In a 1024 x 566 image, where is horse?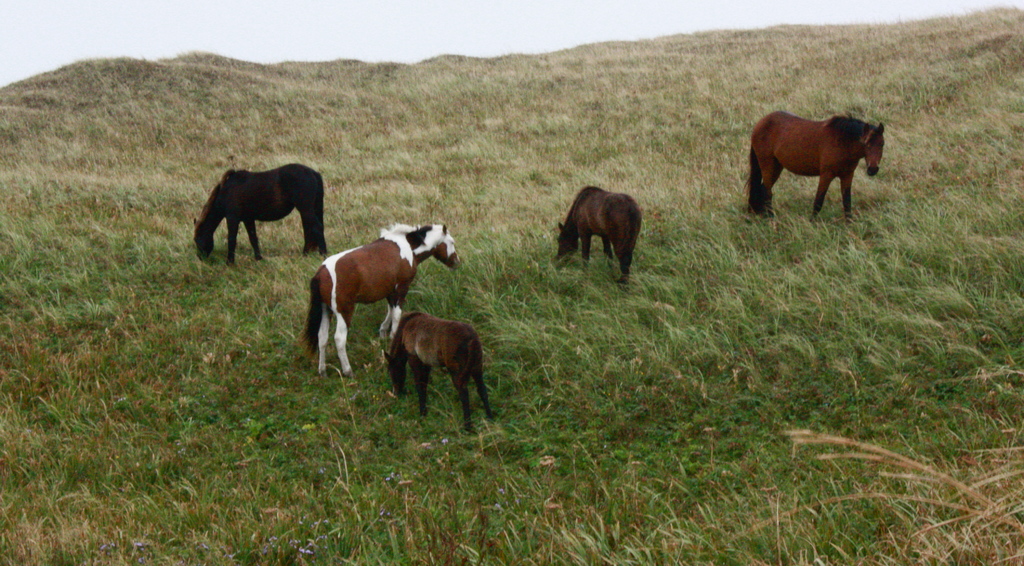
detection(555, 183, 644, 283).
